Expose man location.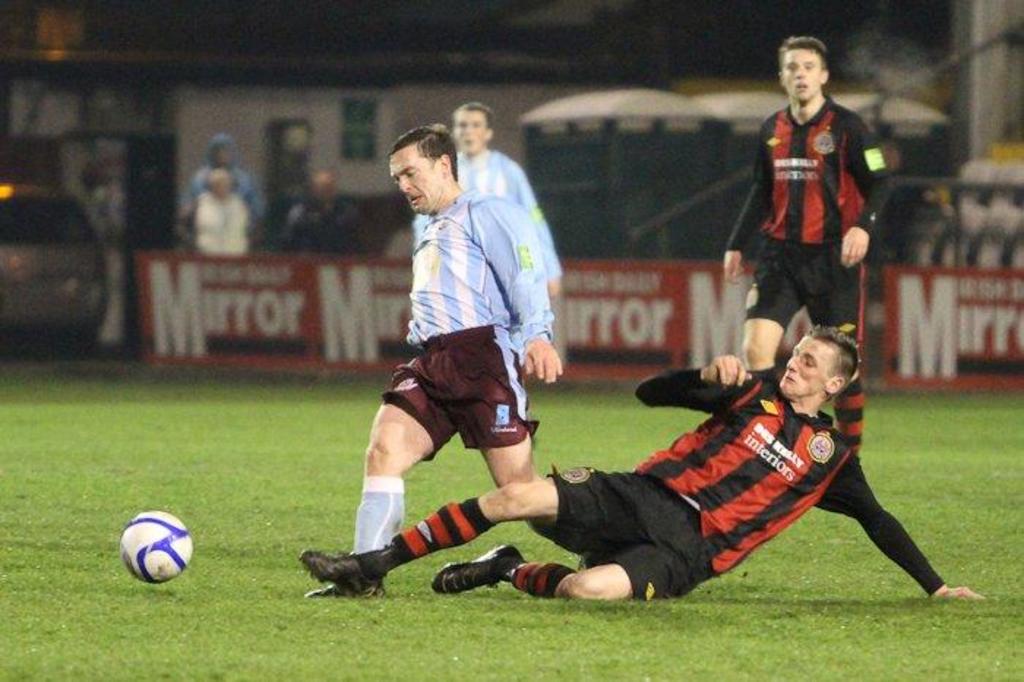
Exposed at locate(315, 123, 563, 609).
